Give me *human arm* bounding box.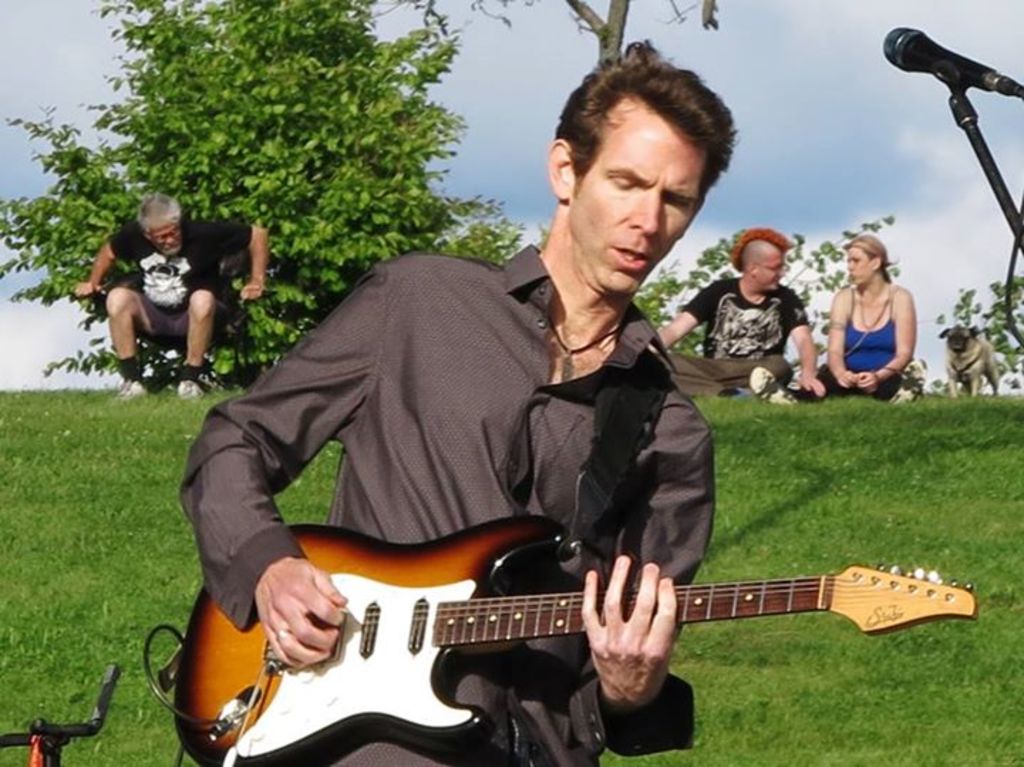
210, 218, 276, 303.
